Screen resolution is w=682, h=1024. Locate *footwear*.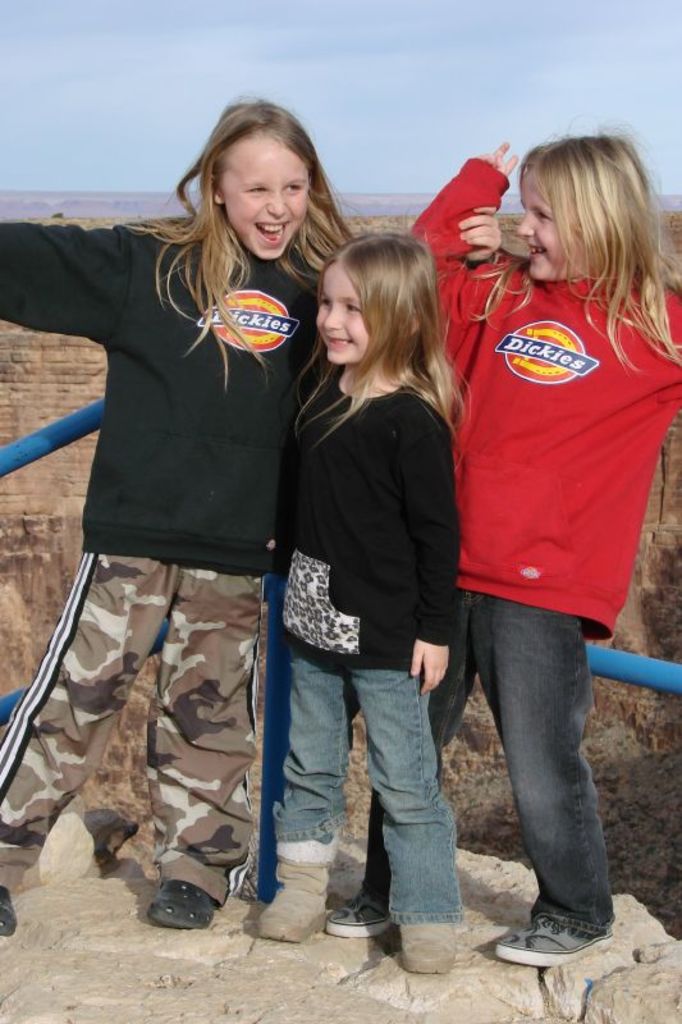
329/888/404/937.
